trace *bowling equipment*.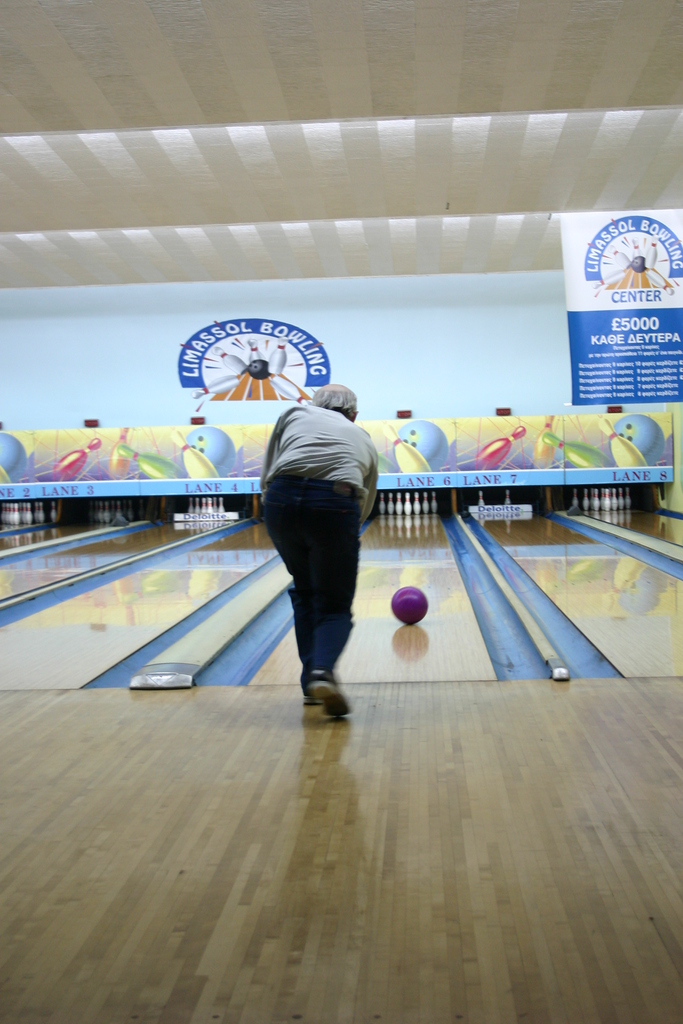
Traced to (47, 500, 62, 526).
